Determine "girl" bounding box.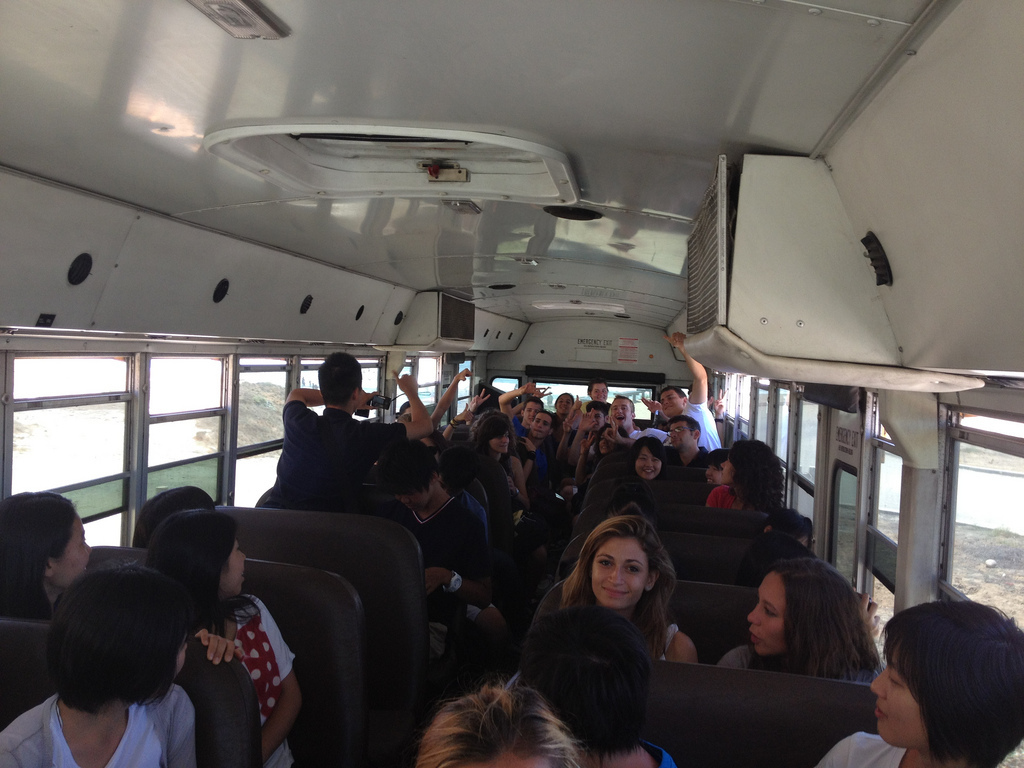
Determined: 561, 516, 695, 663.
